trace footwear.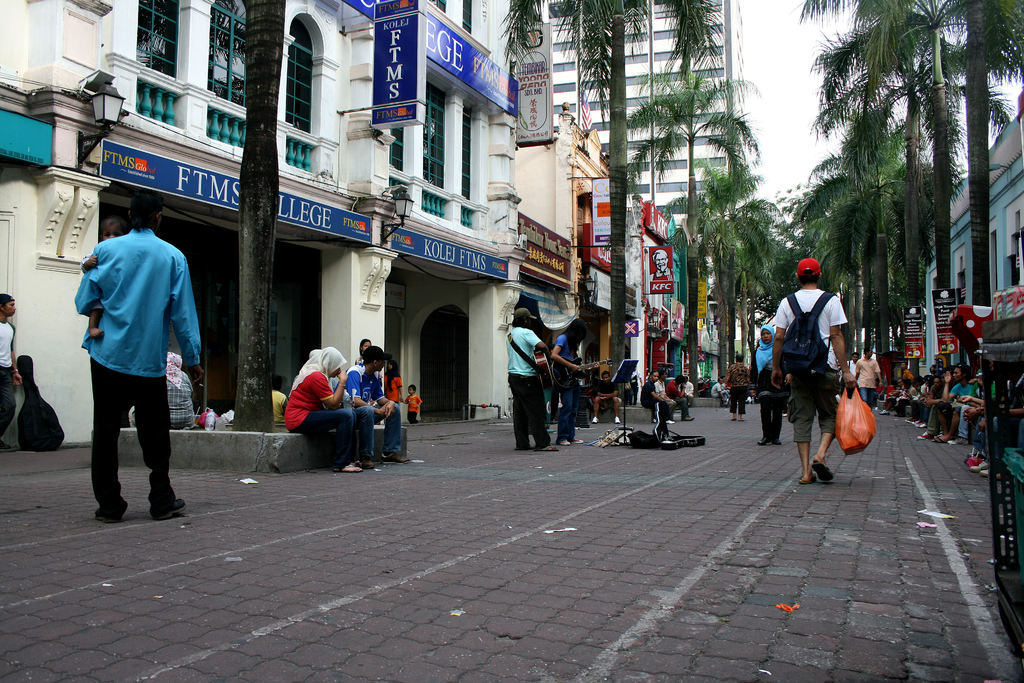
Traced to detection(534, 444, 561, 452).
